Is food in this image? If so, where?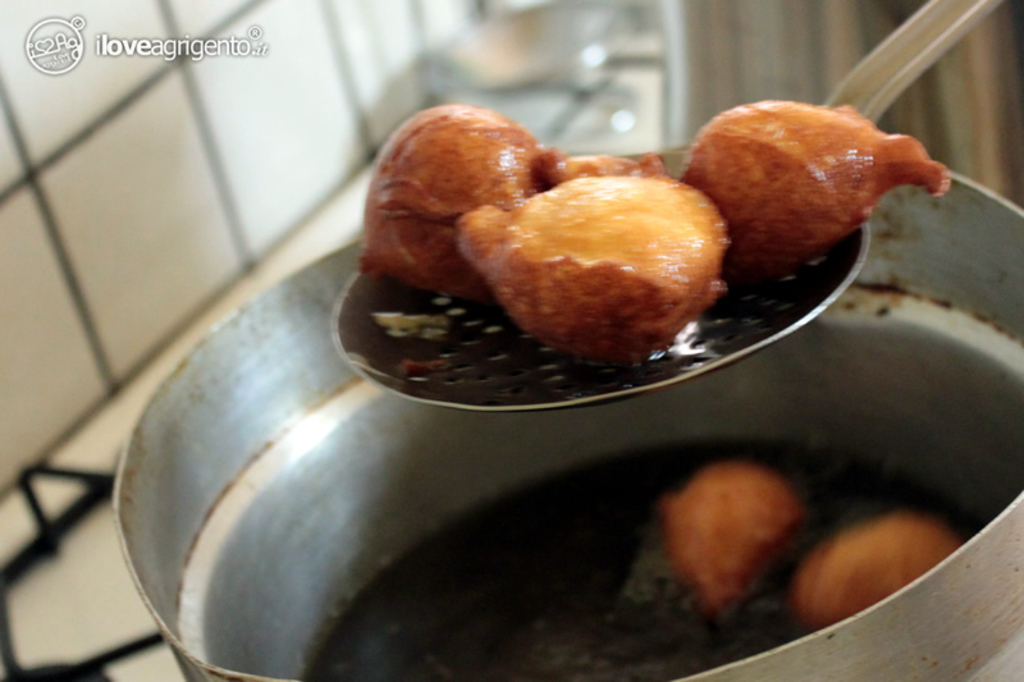
Yes, at detection(698, 92, 945, 273).
